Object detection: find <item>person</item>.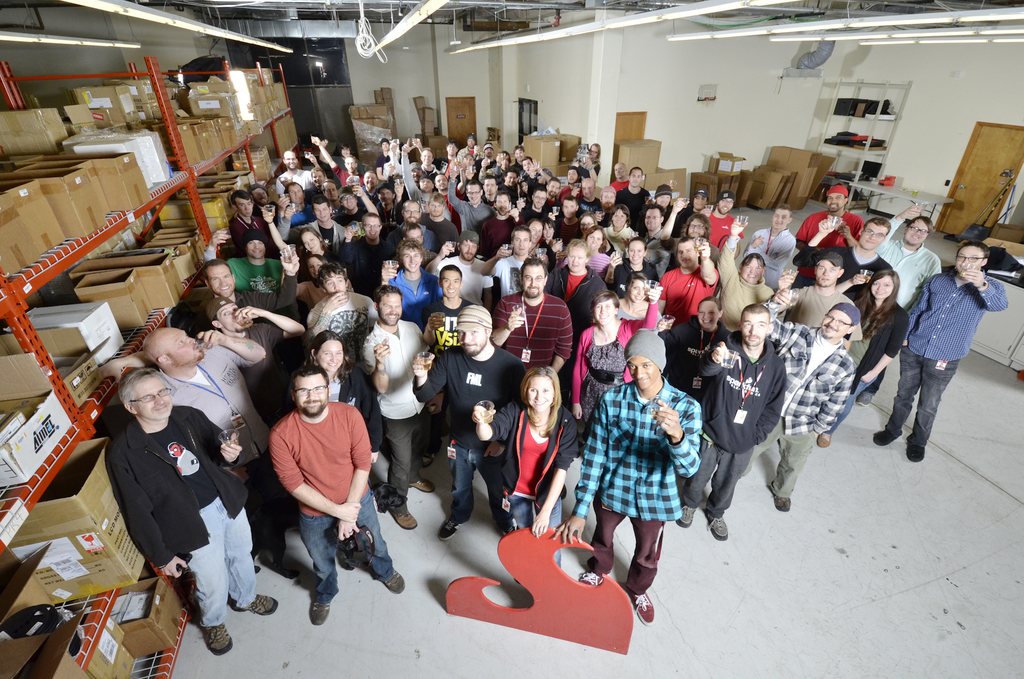
{"x1": 386, "y1": 138, "x2": 431, "y2": 218}.
